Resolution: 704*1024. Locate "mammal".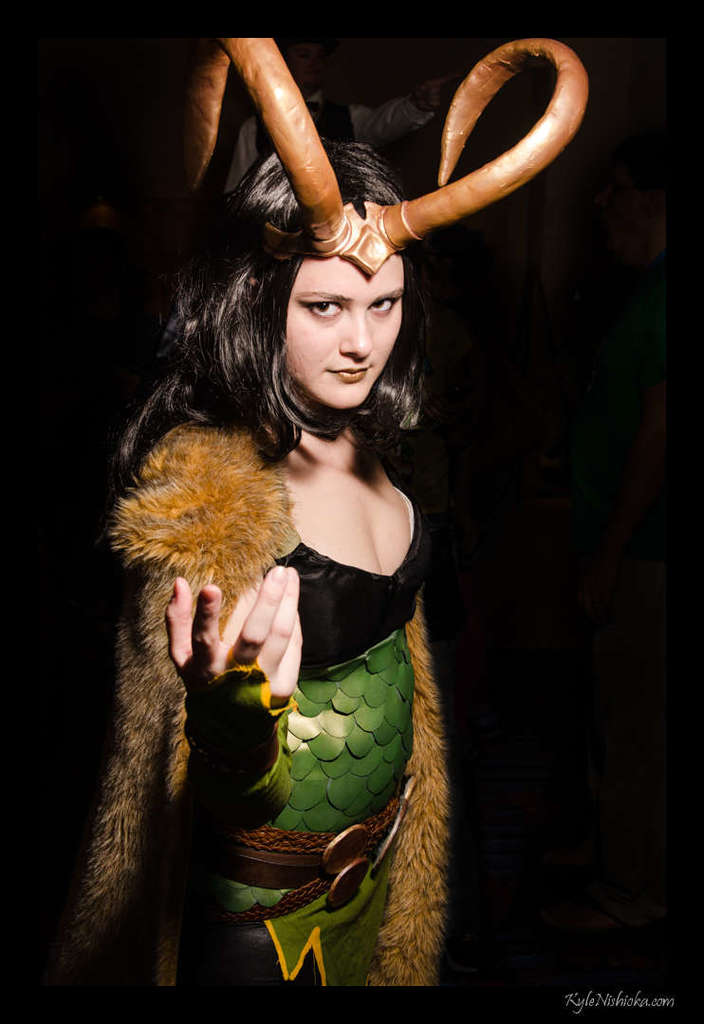
Rect(98, 91, 537, 983).
